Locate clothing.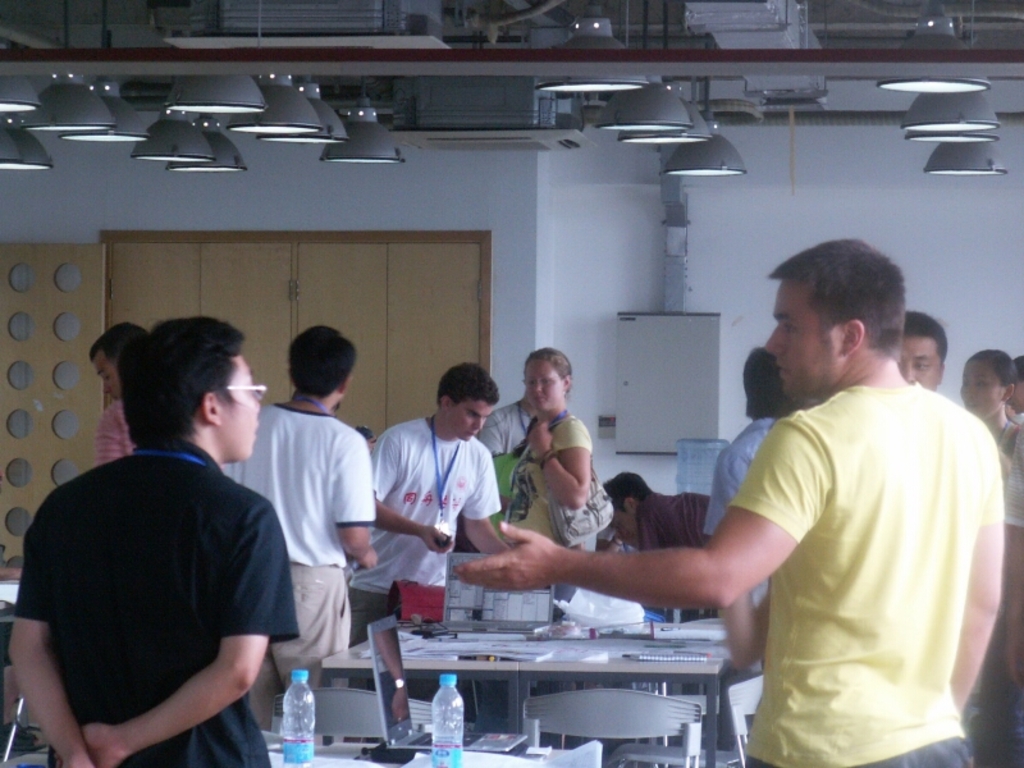
Bounding box: select_region(705, 416, 791, 611).
